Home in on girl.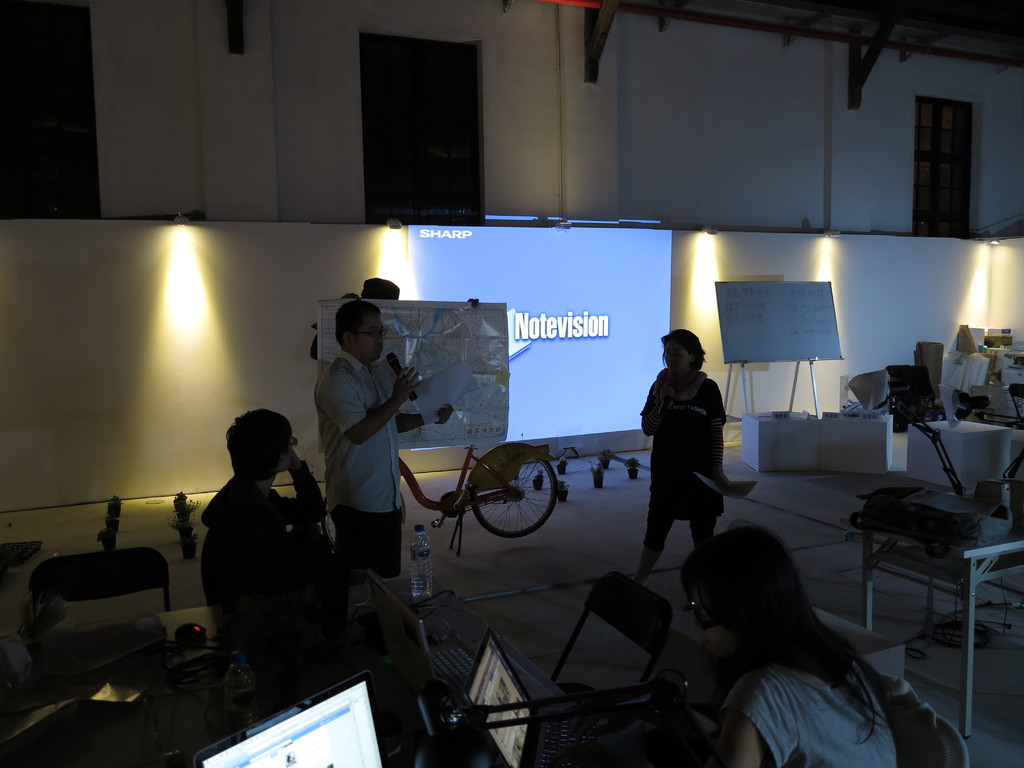
Homed in at x1=680 y1=522 x2=908 y2=767.
